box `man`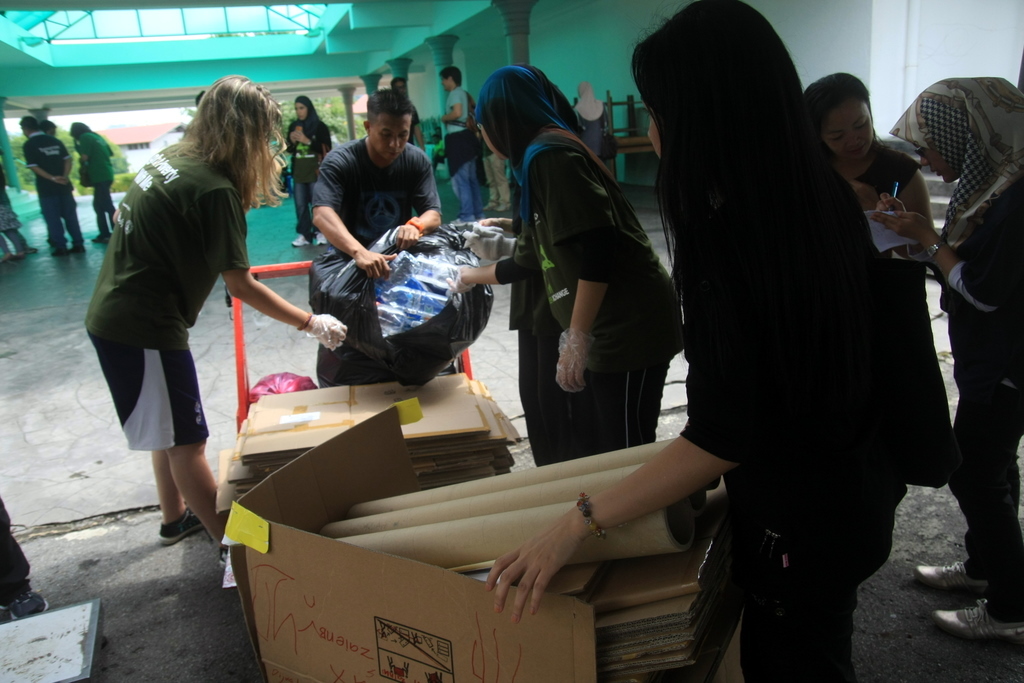
crop(427, 67, 479, 227)
